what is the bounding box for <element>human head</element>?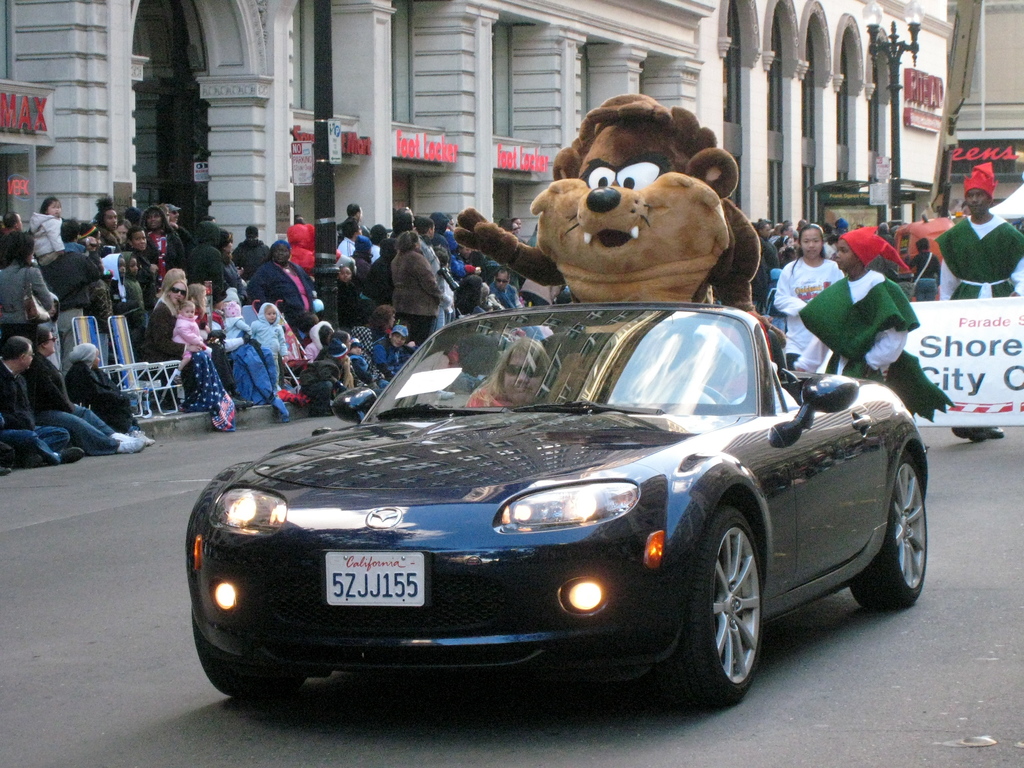
(100, 250, 128, 275).
